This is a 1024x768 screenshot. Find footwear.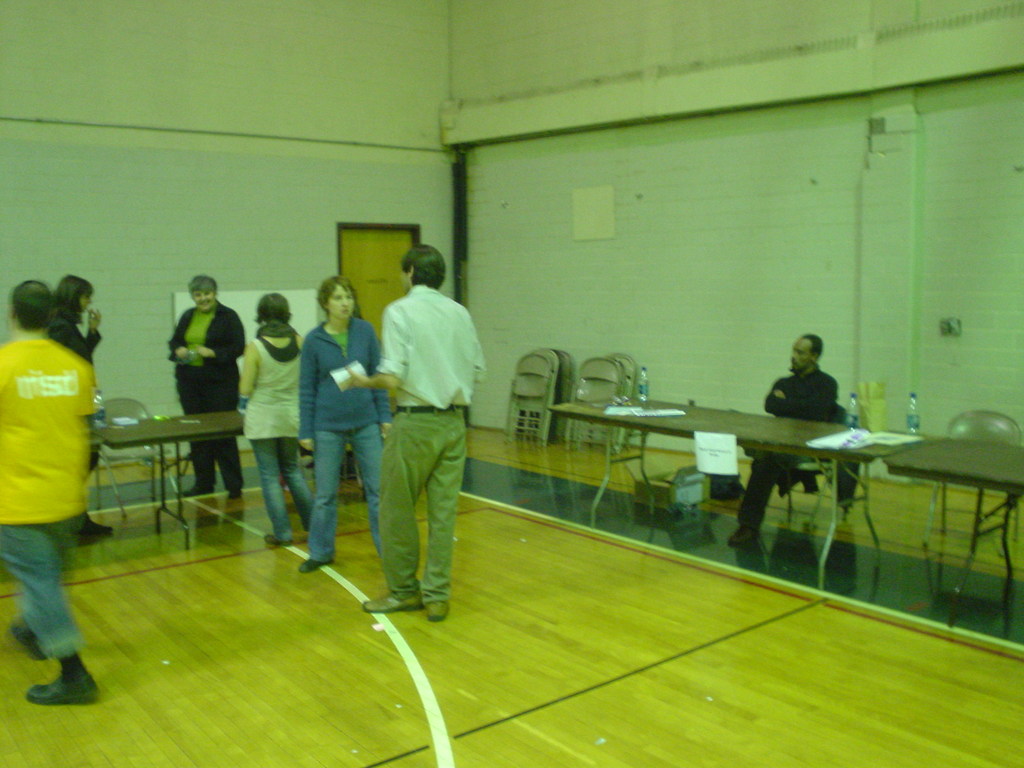
Bounding box: x1=725 y1=522 x2=753 y2=541.
